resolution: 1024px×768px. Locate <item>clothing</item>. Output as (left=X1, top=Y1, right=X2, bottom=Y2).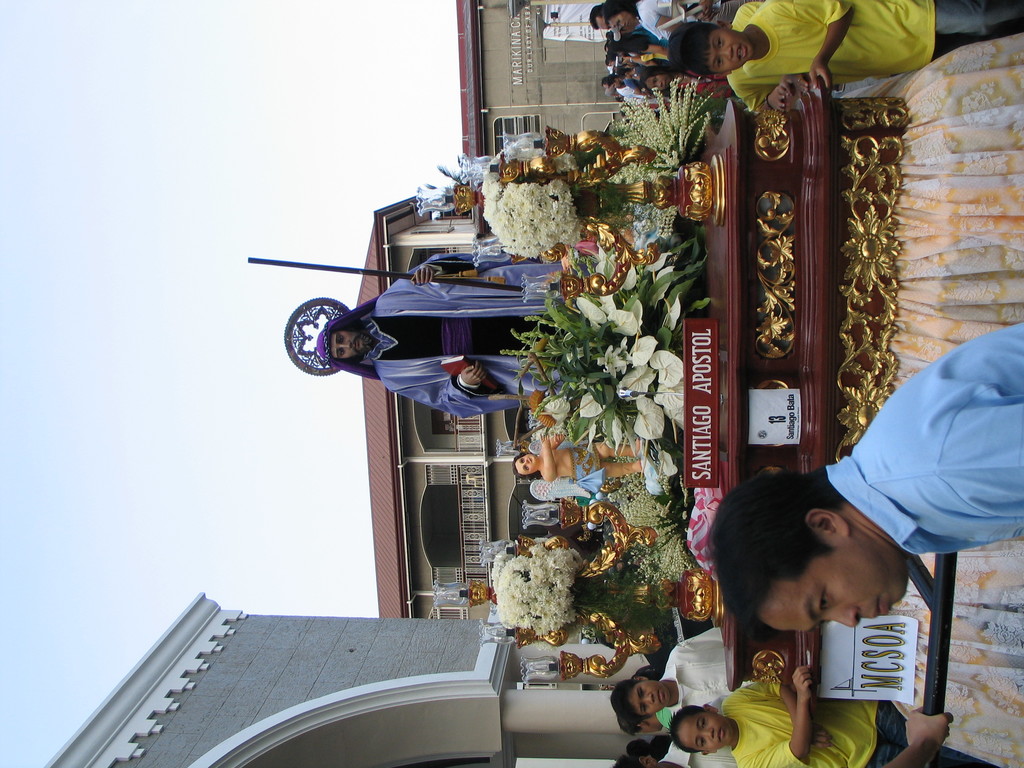
(left=668, top=737, right=737, bottom=767).
